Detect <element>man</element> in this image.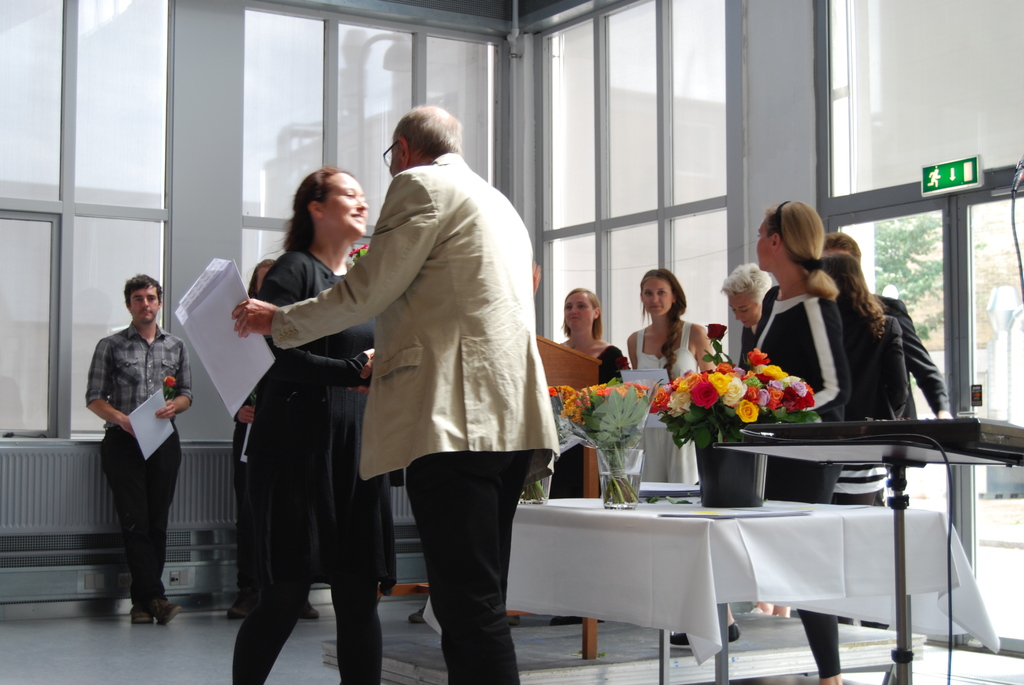
Detection: [x1=88, y1=274, x2=202, y2=611].
